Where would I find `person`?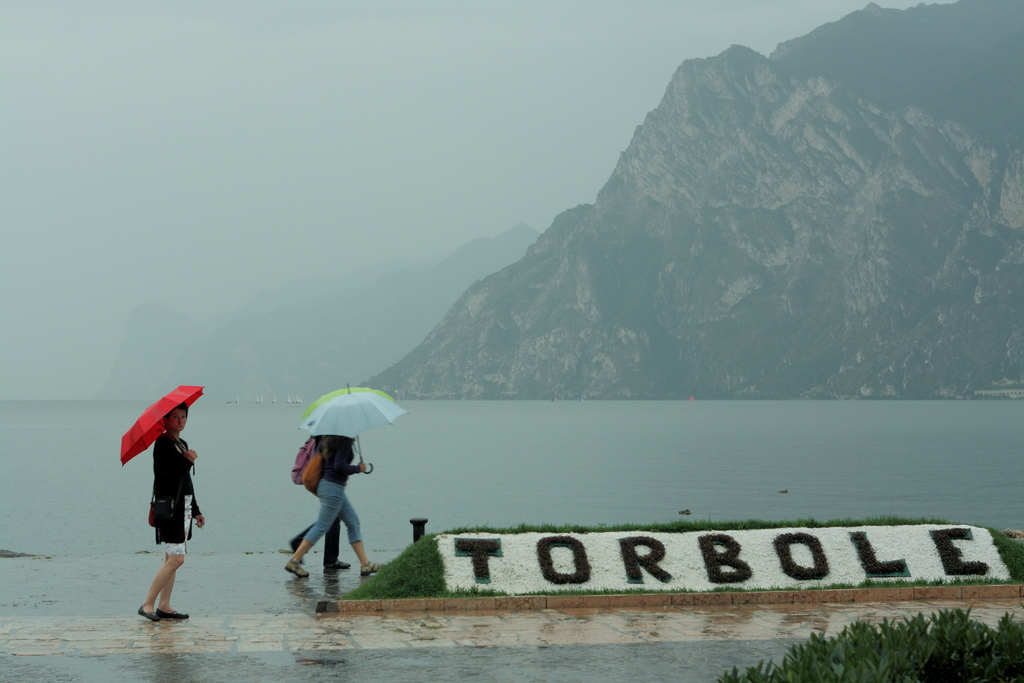
At left=137, top=403, right=207, bottom=618.
